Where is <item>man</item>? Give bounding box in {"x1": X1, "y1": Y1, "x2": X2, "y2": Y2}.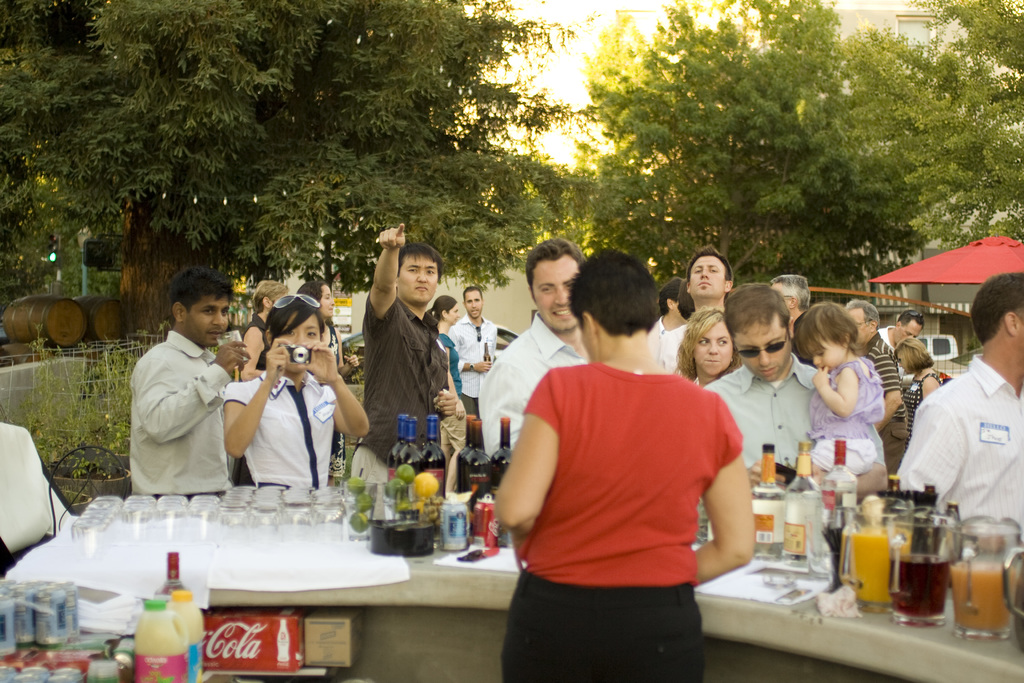
{"x1": 701, "y1": 282, "x2": 891, "y2": 504}.
